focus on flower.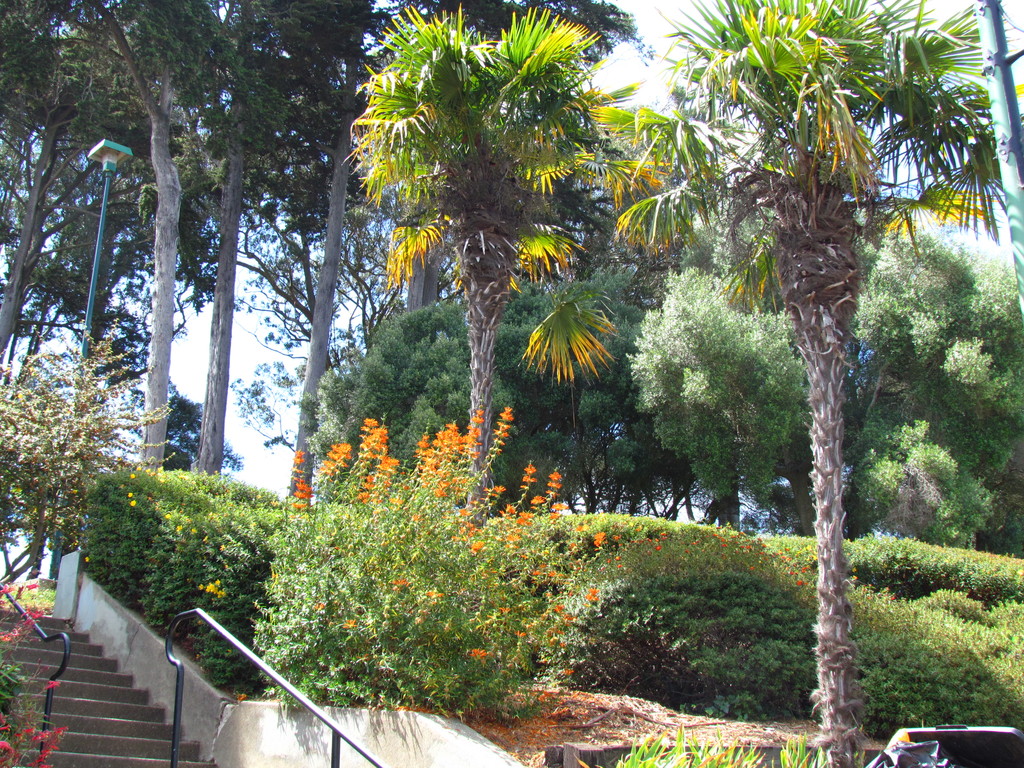
Focused at [x1=44, y1=678, x2=65, y2=692].
